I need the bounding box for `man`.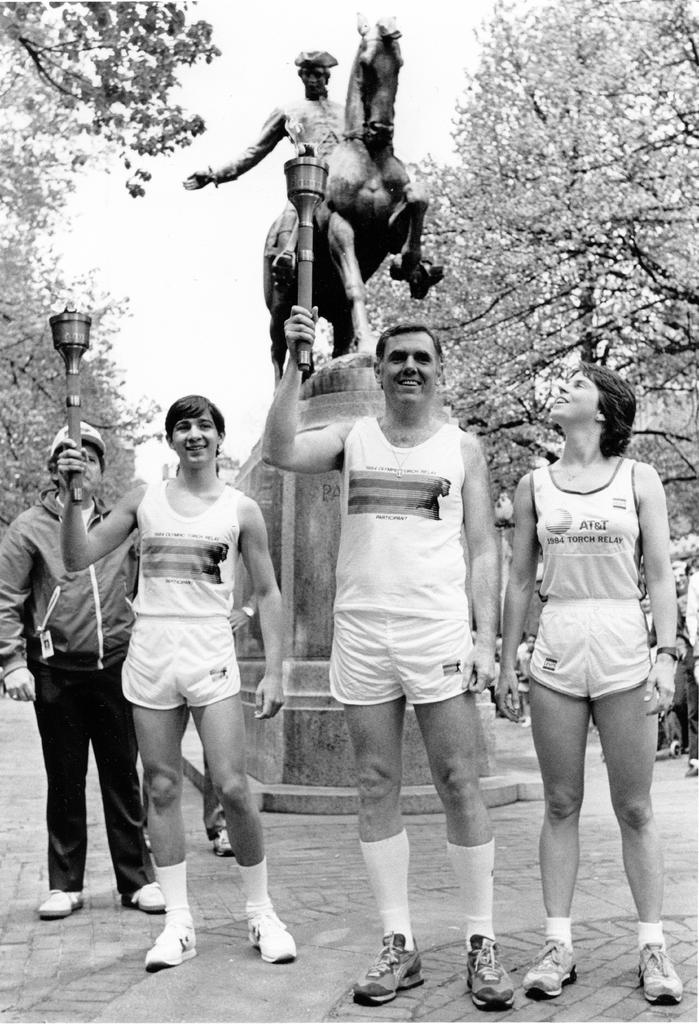
Here it is: 177 45 342 277.
